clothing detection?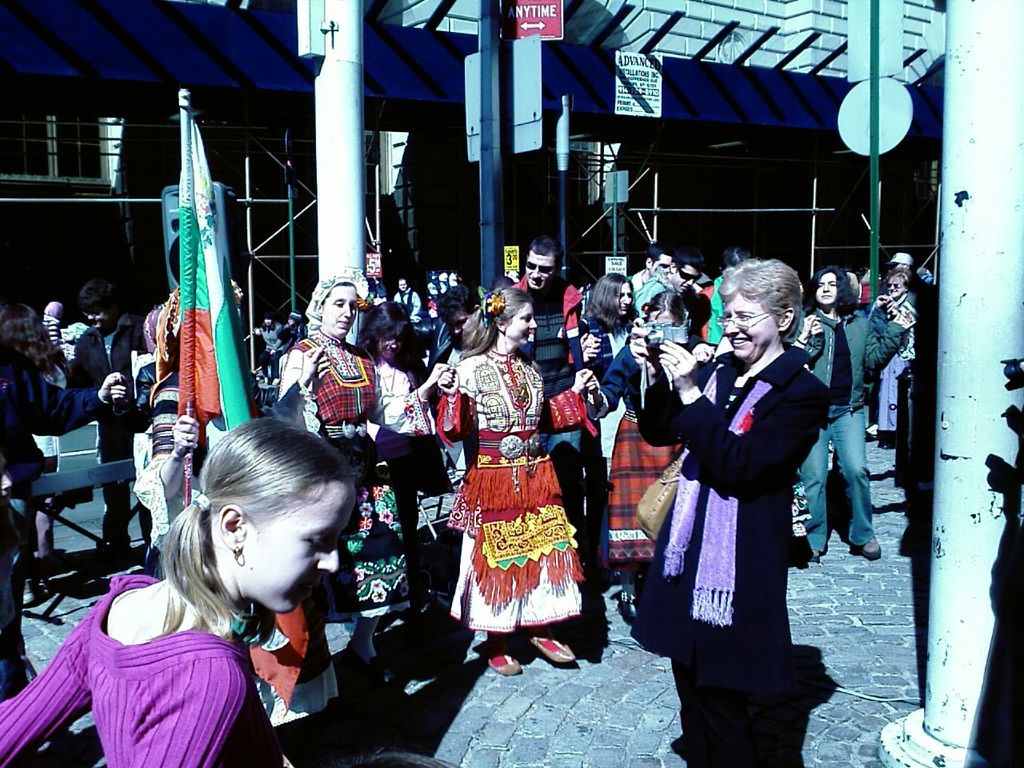
locate(24, 583, 277, 753)
